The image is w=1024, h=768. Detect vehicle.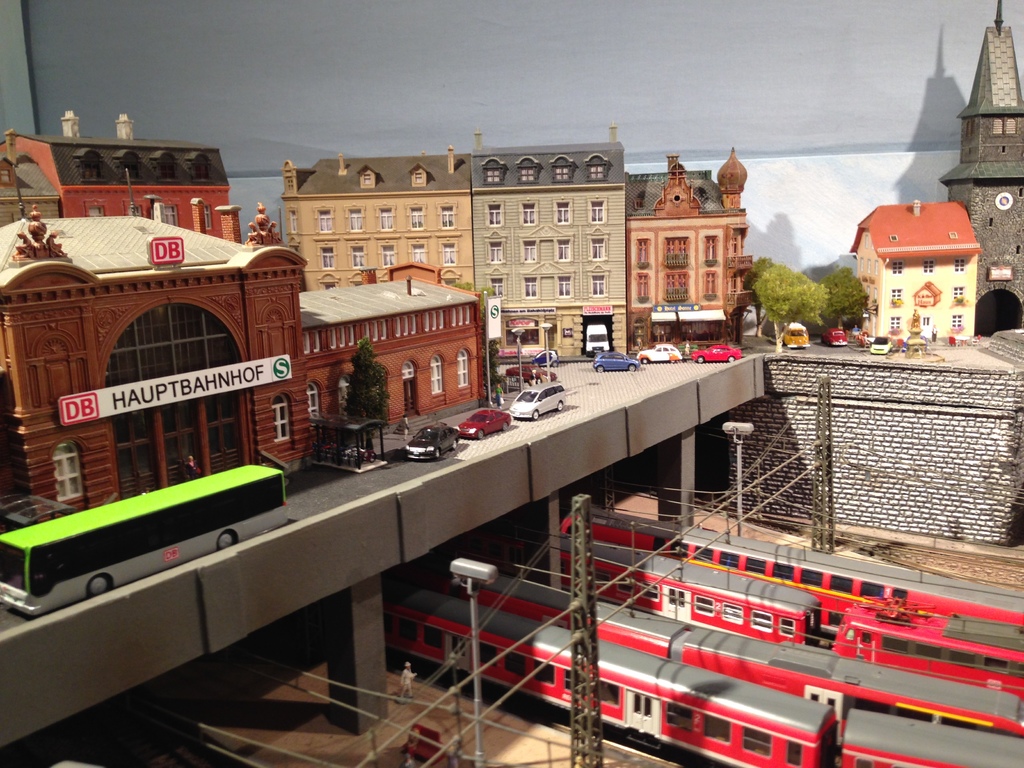
Detection: (left=823, top=328, right=847, bottom=349).
